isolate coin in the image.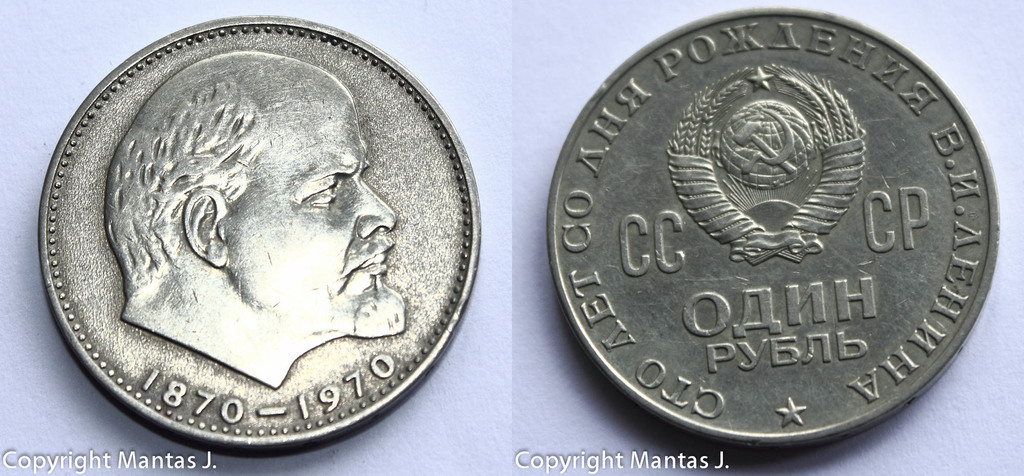
Isolated region: {"left": 550, "top": 10, "right": 1002, "bottom": 444}.
